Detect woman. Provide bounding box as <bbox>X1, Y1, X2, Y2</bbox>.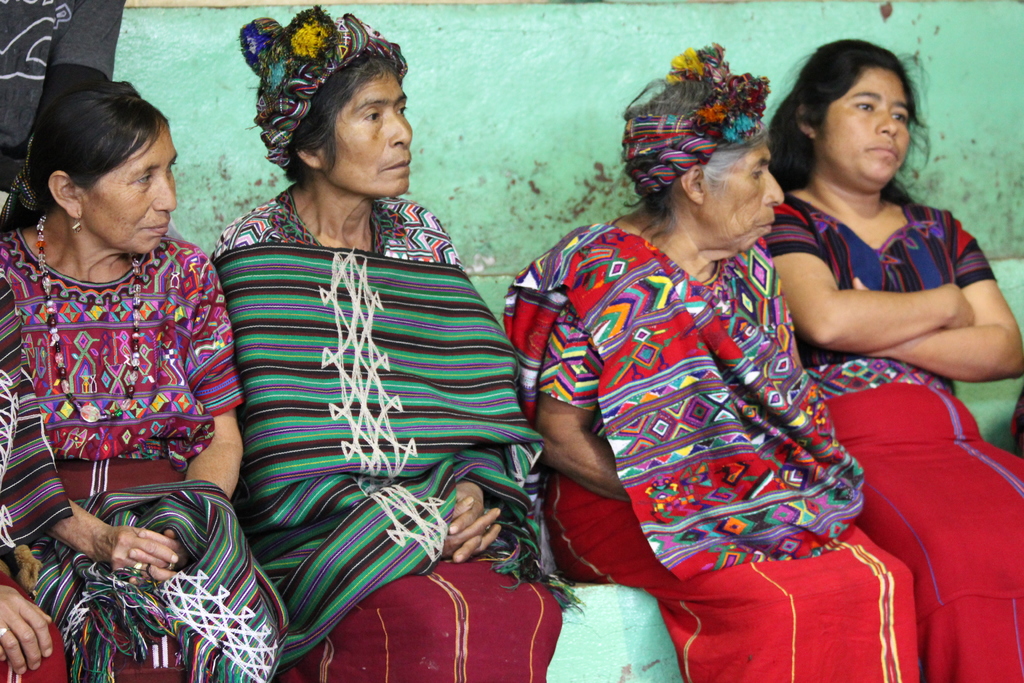
<bbox>760, 35, 1023, 682</bbox>.
